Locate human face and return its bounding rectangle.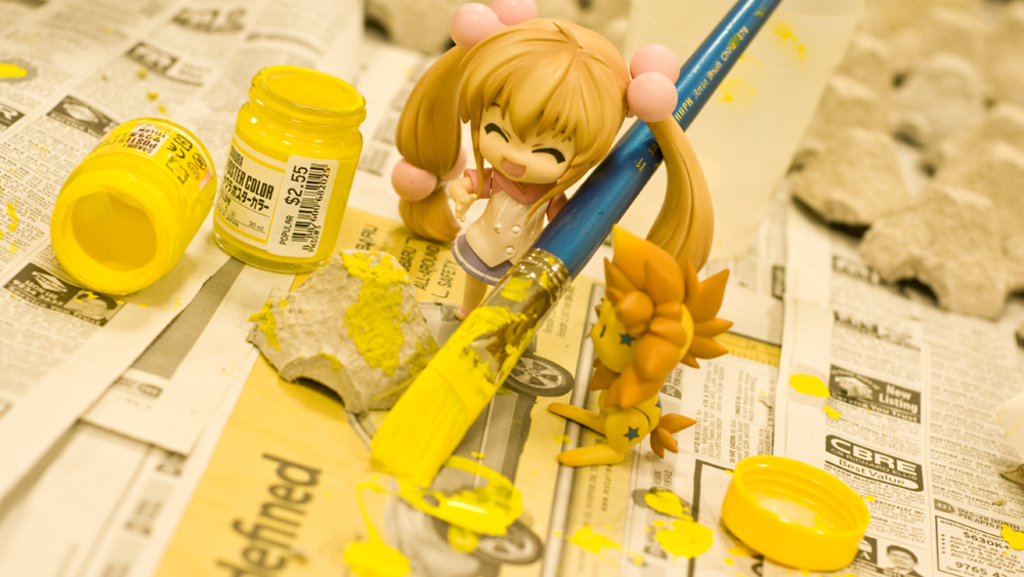
(left=479, top=93, right=575, bottom=182).
